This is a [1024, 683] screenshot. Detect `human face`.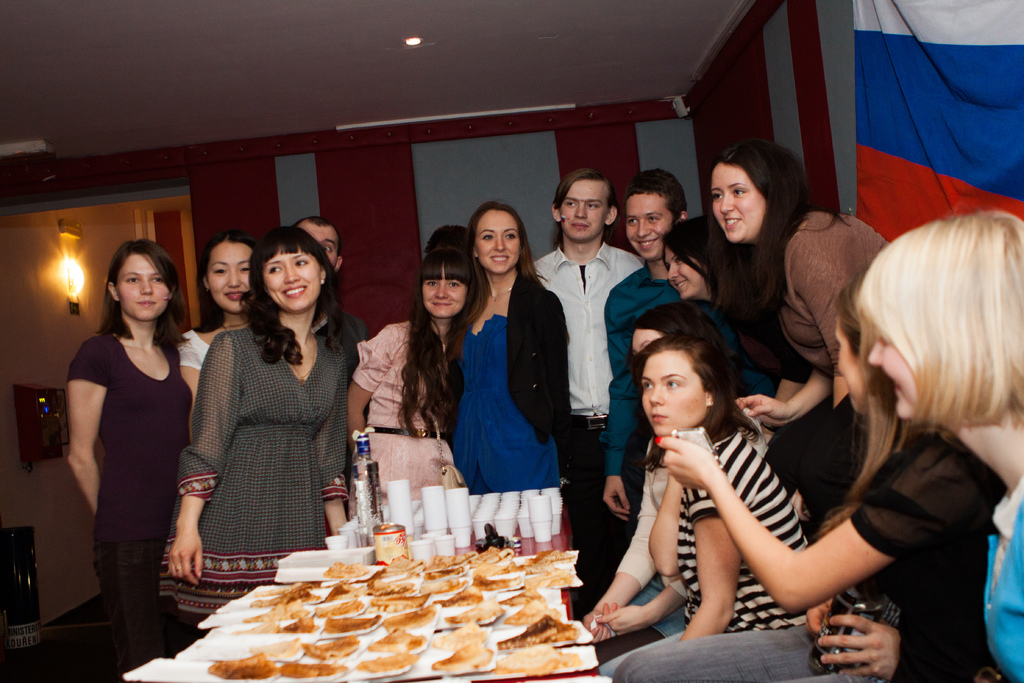
x1=207, y1=243, x2=251, y2=313.
